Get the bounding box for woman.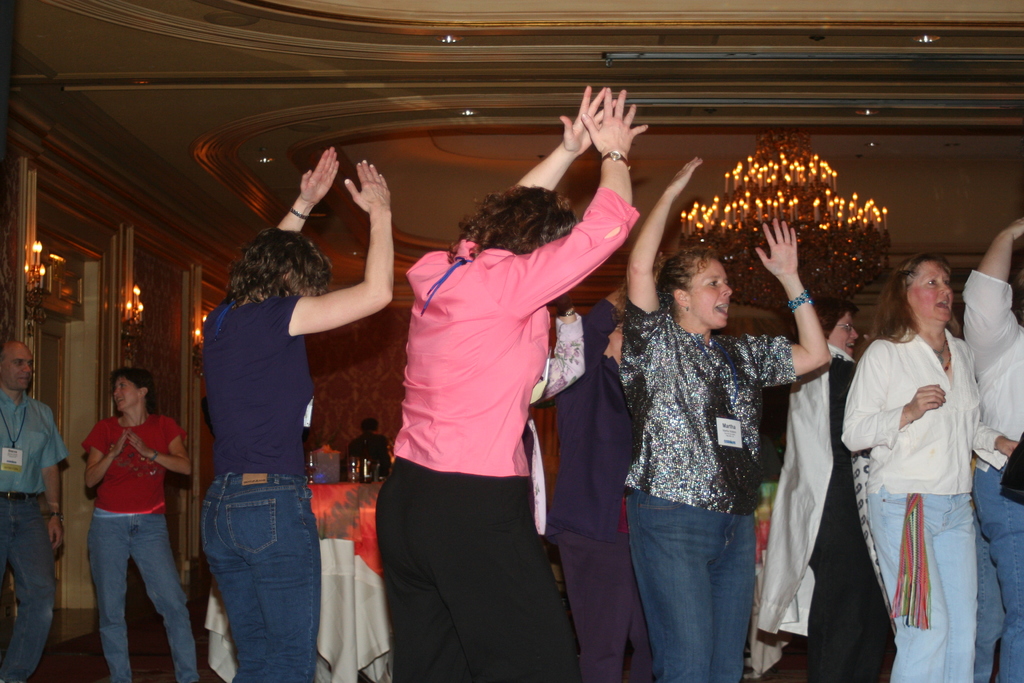
<box>195,142,394,682</box>.
